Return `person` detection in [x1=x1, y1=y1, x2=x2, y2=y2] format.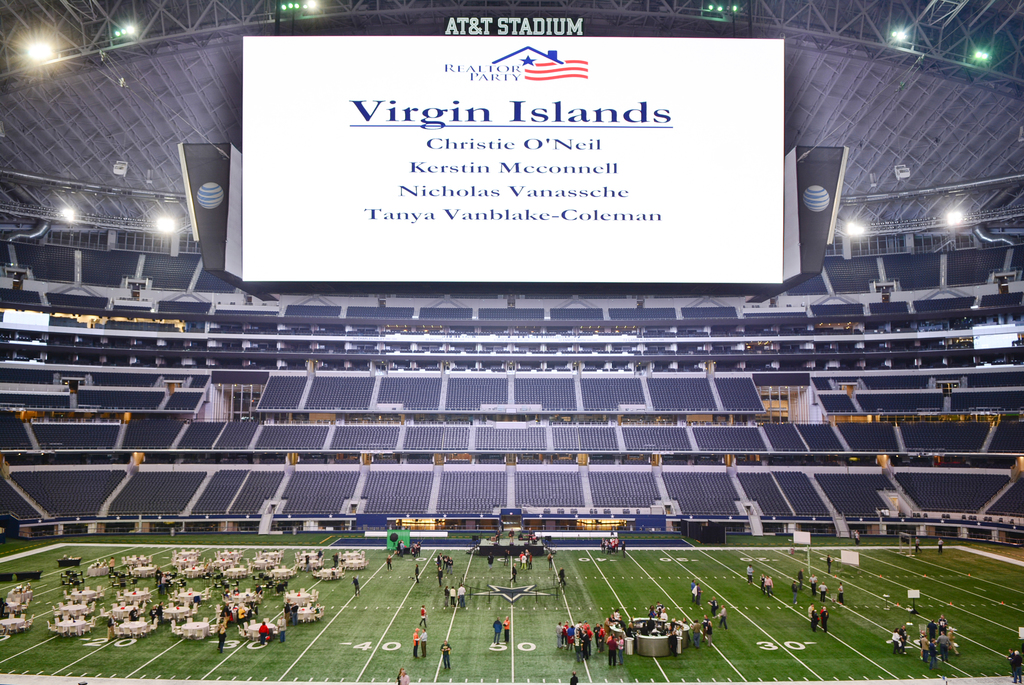
[x1=335, y1=557, x2=343, y2=572].
